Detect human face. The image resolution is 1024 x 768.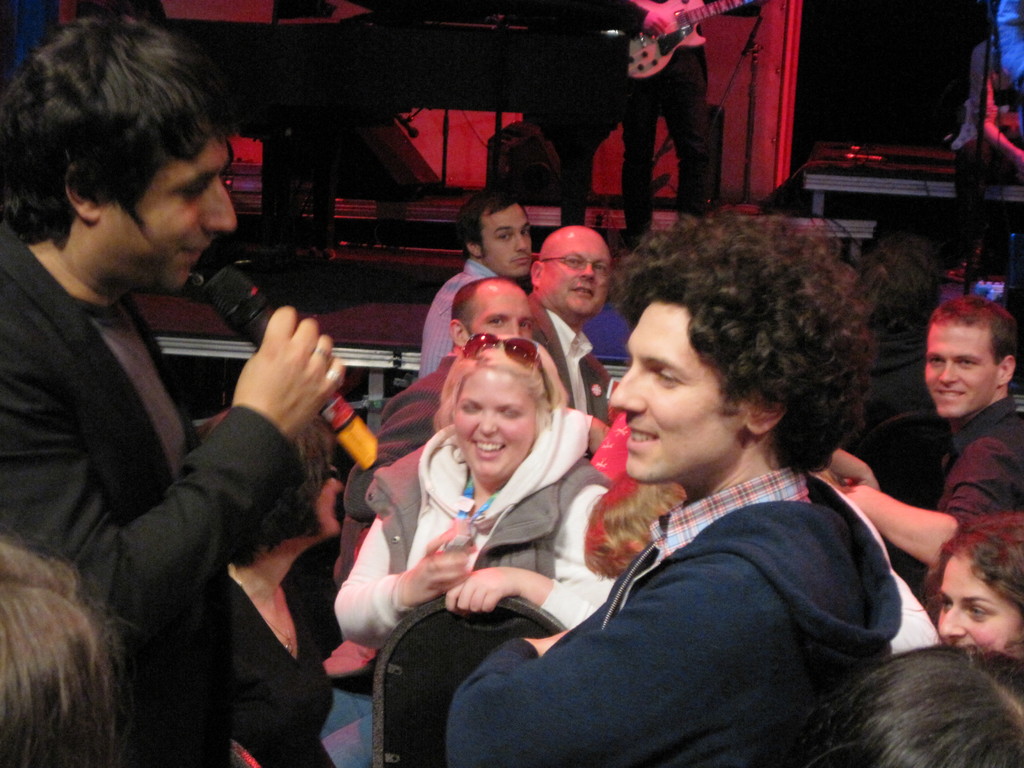
609,298,752,481.
